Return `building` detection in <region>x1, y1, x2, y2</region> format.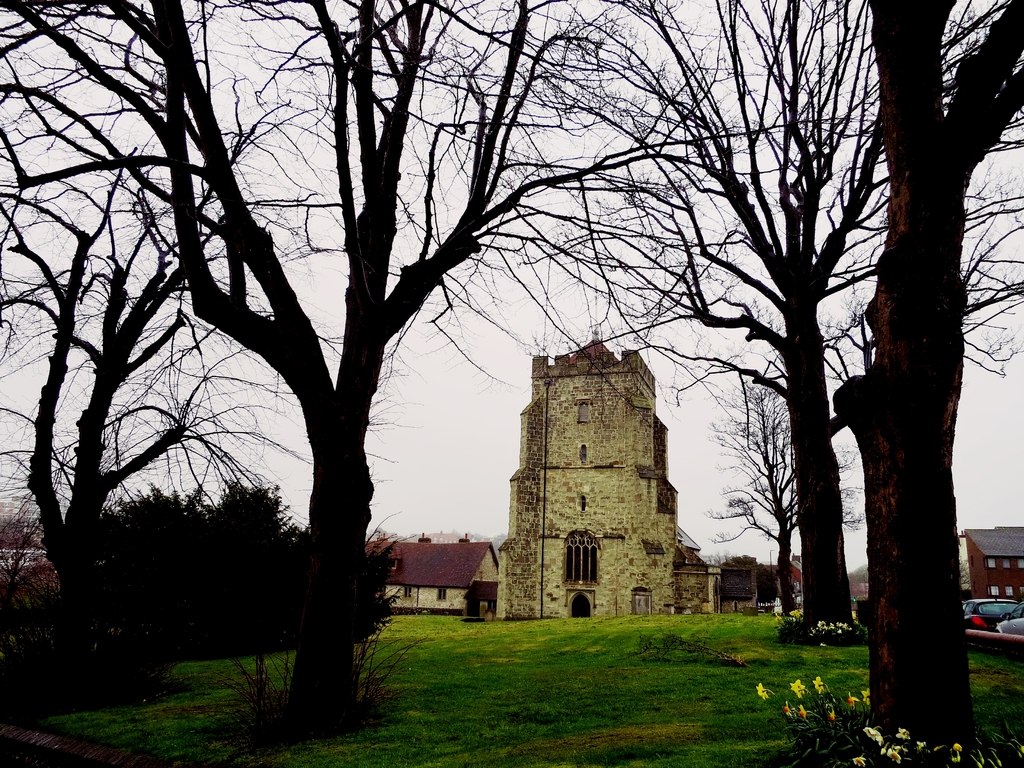
<region>362, 534, 501, 613</region>.
